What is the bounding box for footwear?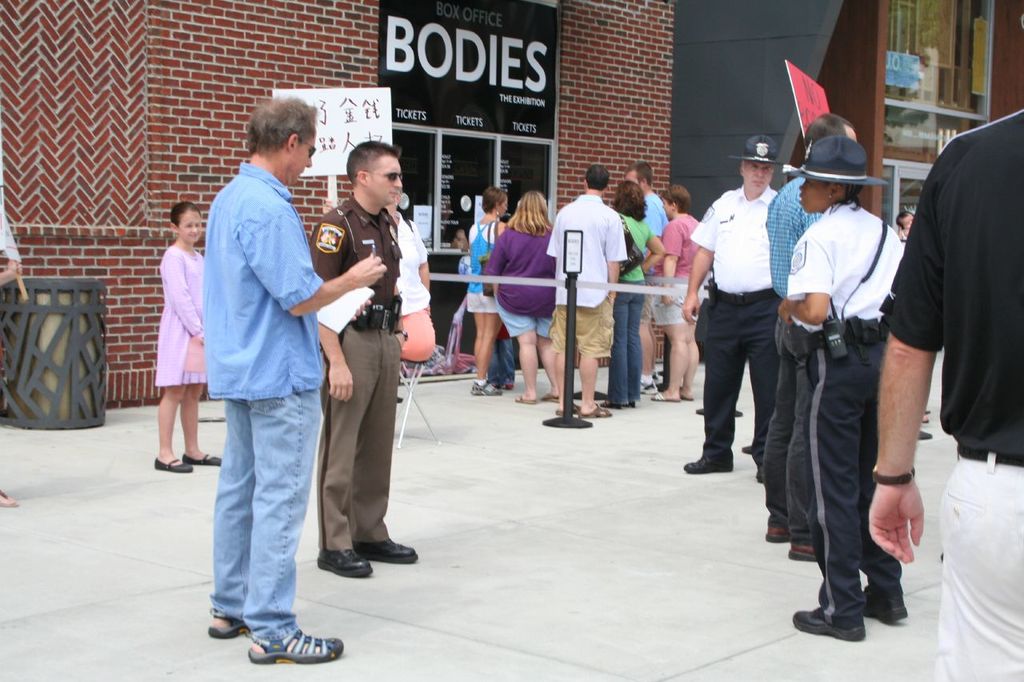
314/548/377/579.
